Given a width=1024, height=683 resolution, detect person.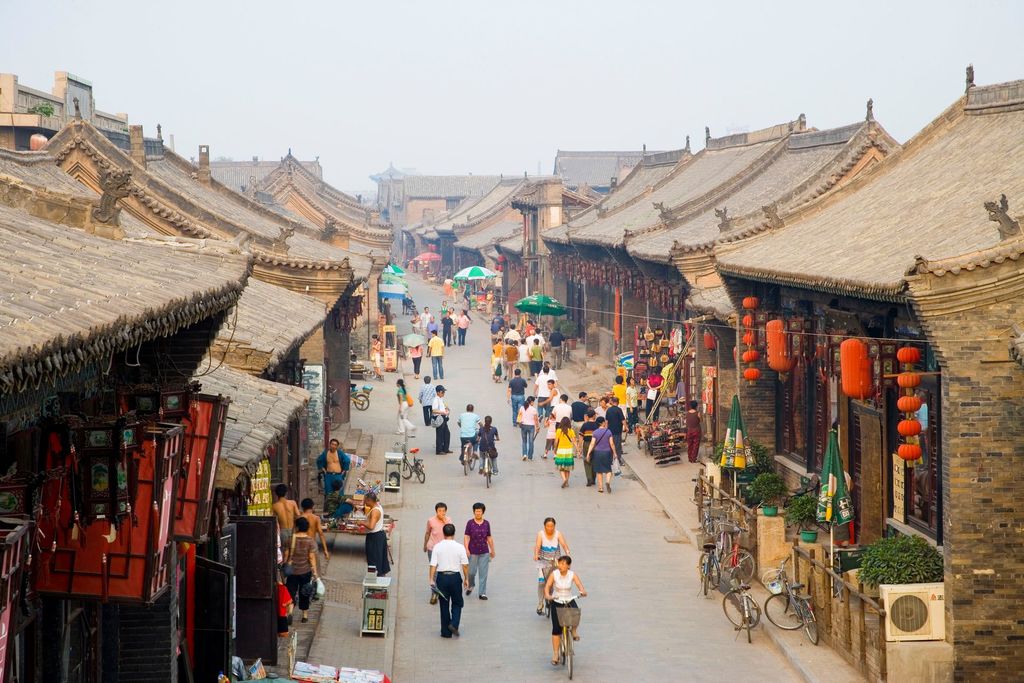
(left=268, top=479, right=298, bottom=545).
